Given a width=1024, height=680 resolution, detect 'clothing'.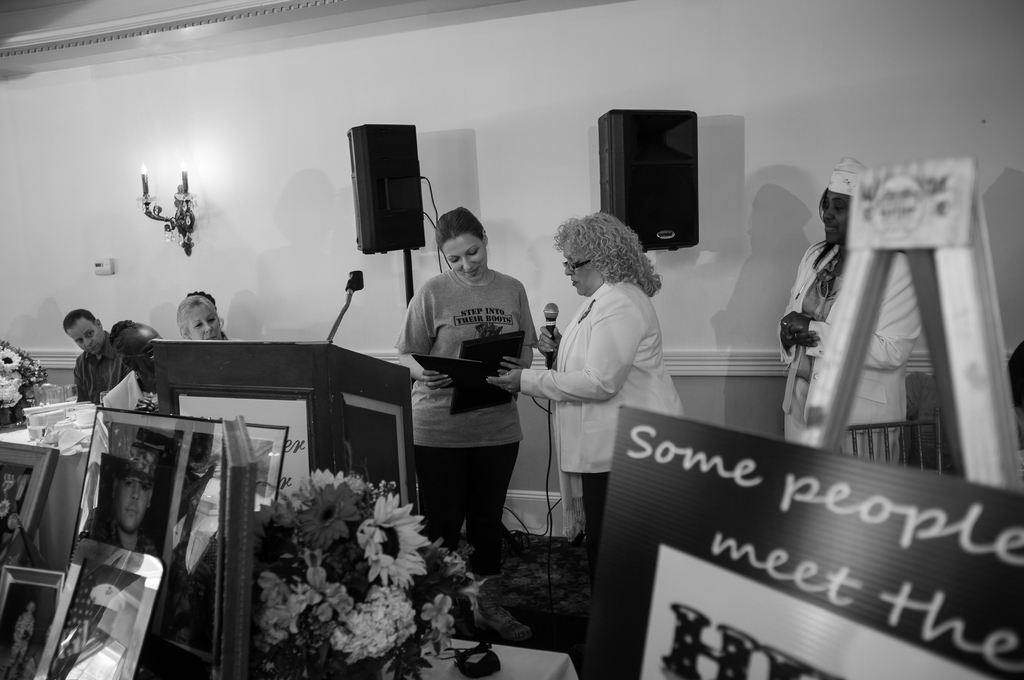
pyautogui.locateOnScreen(534, 247, 690, 537).
